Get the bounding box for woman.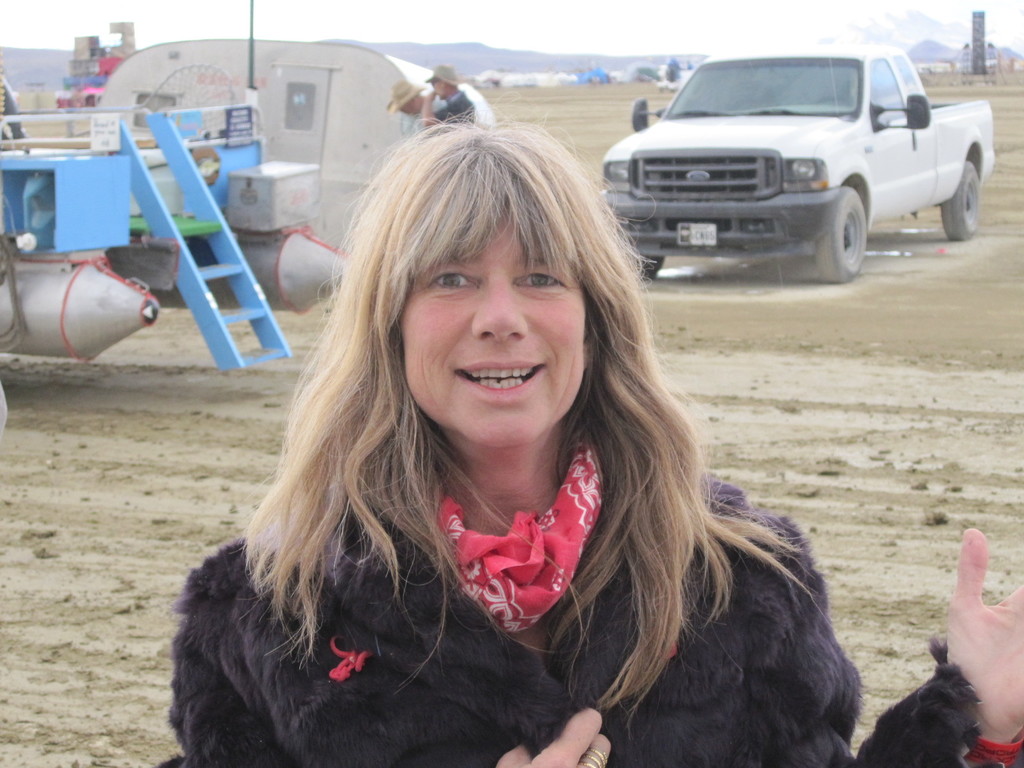
locate(156, 120, 1023, 767).
